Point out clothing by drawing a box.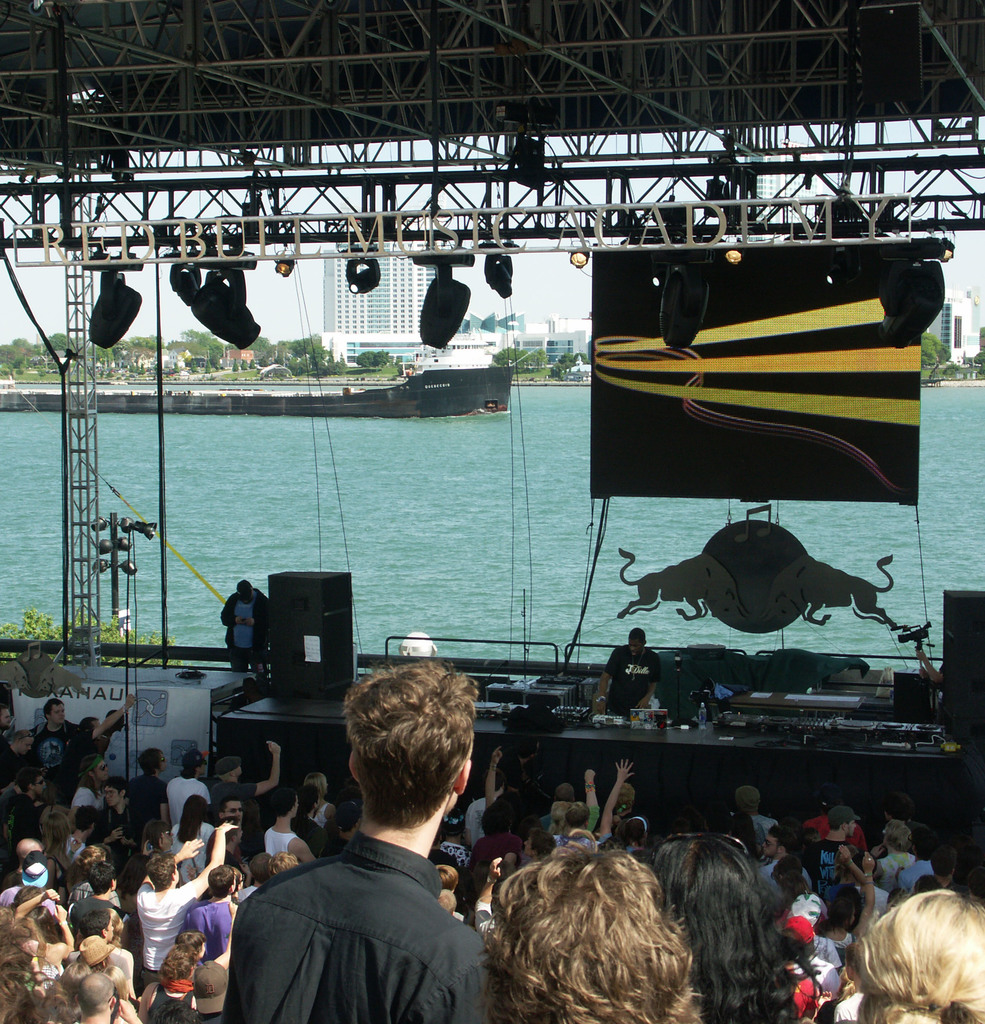
<box>158,761,209,822</box>.
